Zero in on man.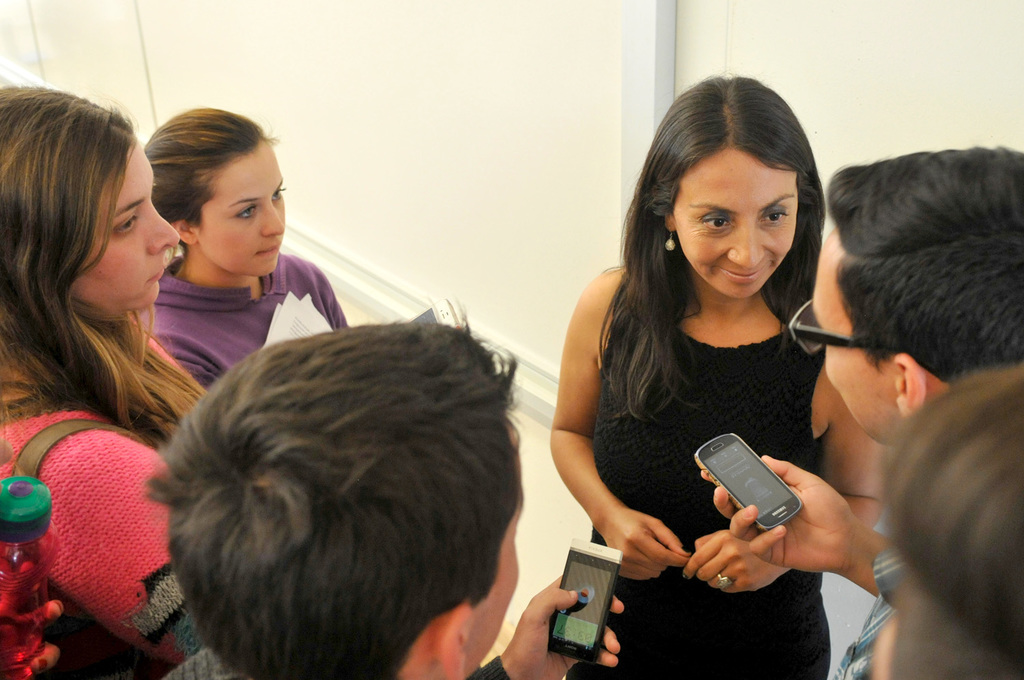
Zeroed in: x1=163, y1=287, x2=622, y2=679.
